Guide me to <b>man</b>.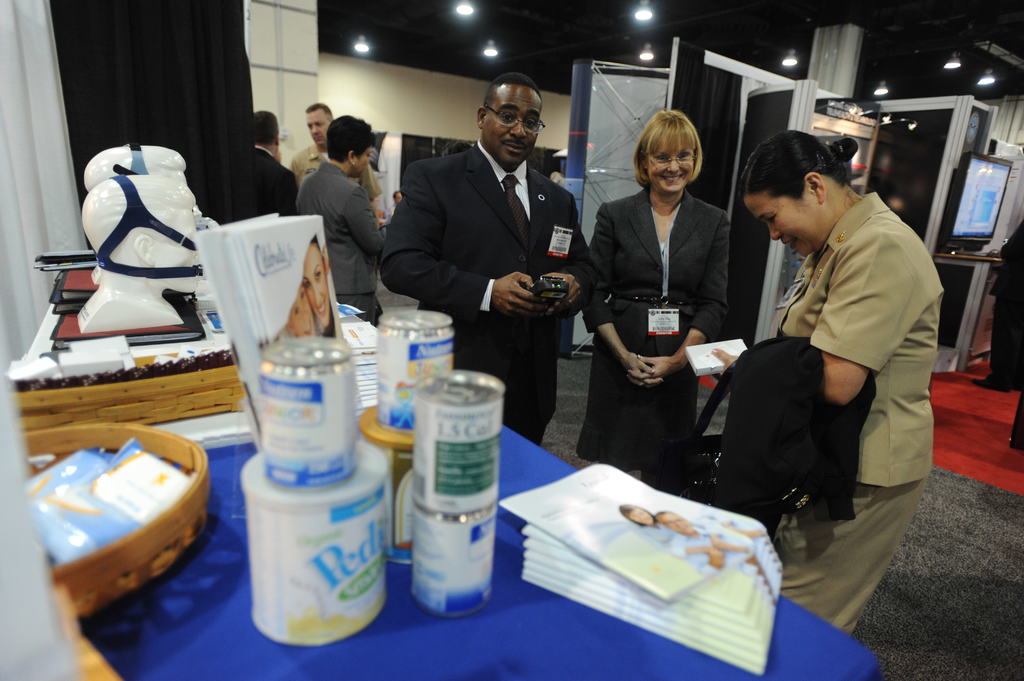
Guidance: {"x1": 212, "y1": 111, "x2": 299, "y2": 226}.
